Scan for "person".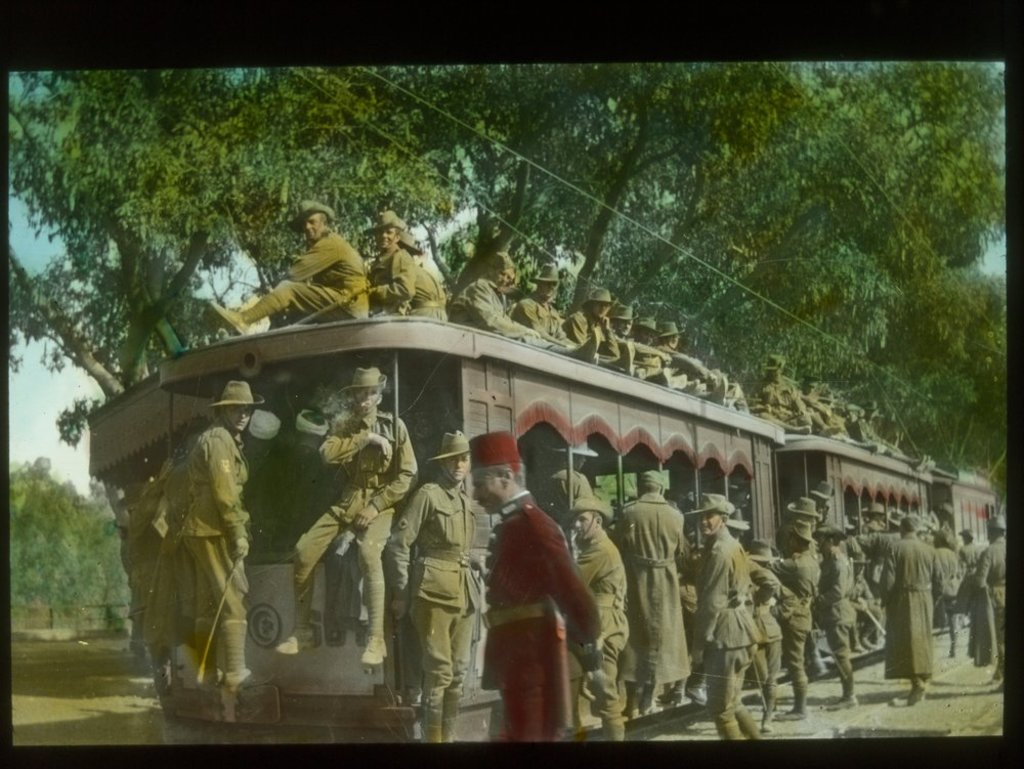
Scan result: {"x1": 649, "y1": 318, "x2": 730, "y2": 376}.
